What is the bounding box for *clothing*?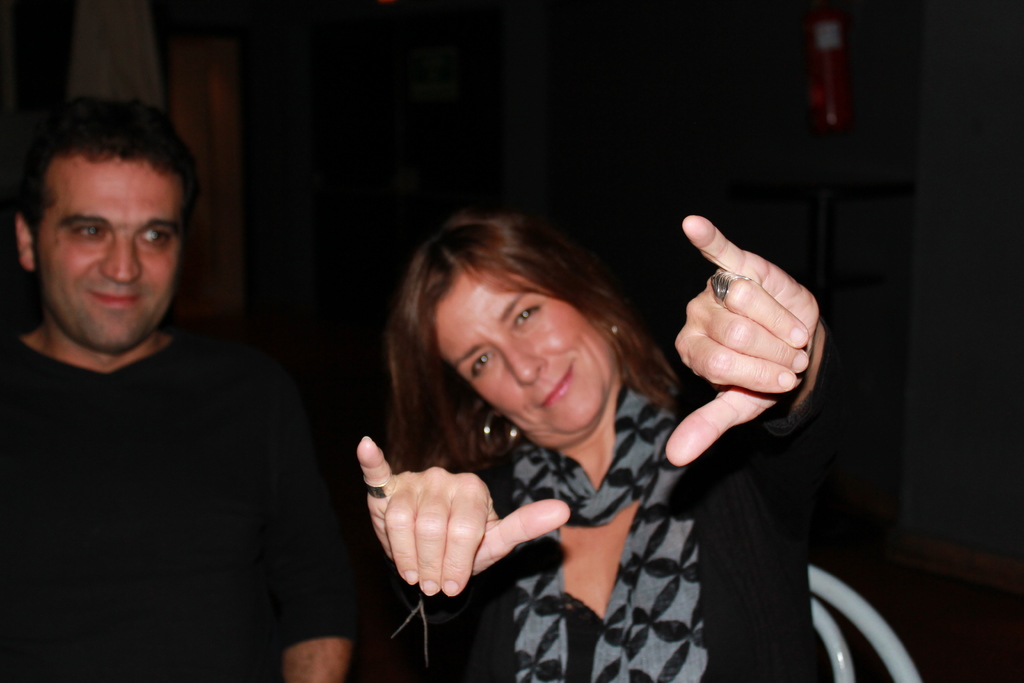
bbox=[402, 393, 837, 682].
